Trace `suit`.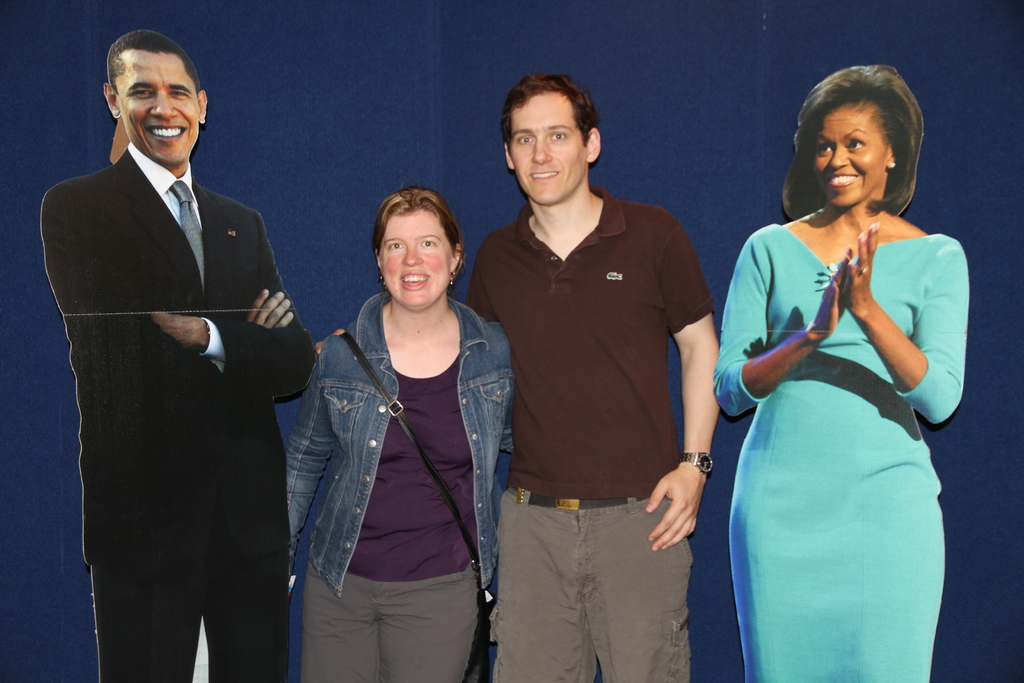
Traced to [39, 65, 307, 675].
